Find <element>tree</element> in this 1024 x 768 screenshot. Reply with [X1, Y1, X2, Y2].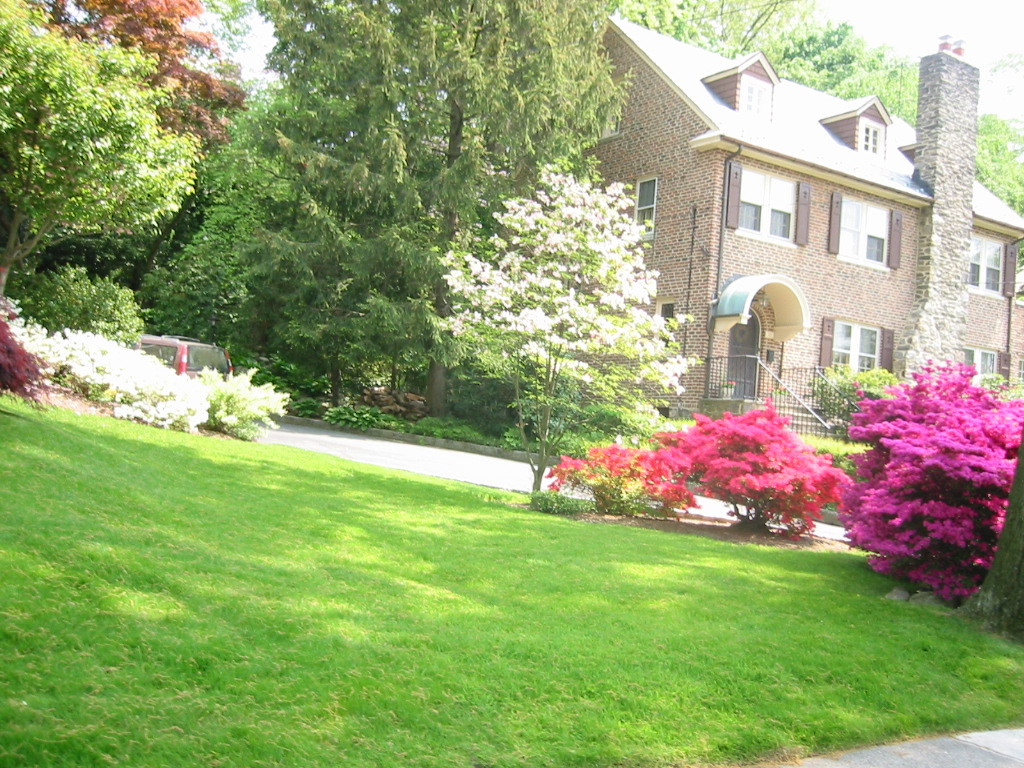
[0, 0, 205, 325].
